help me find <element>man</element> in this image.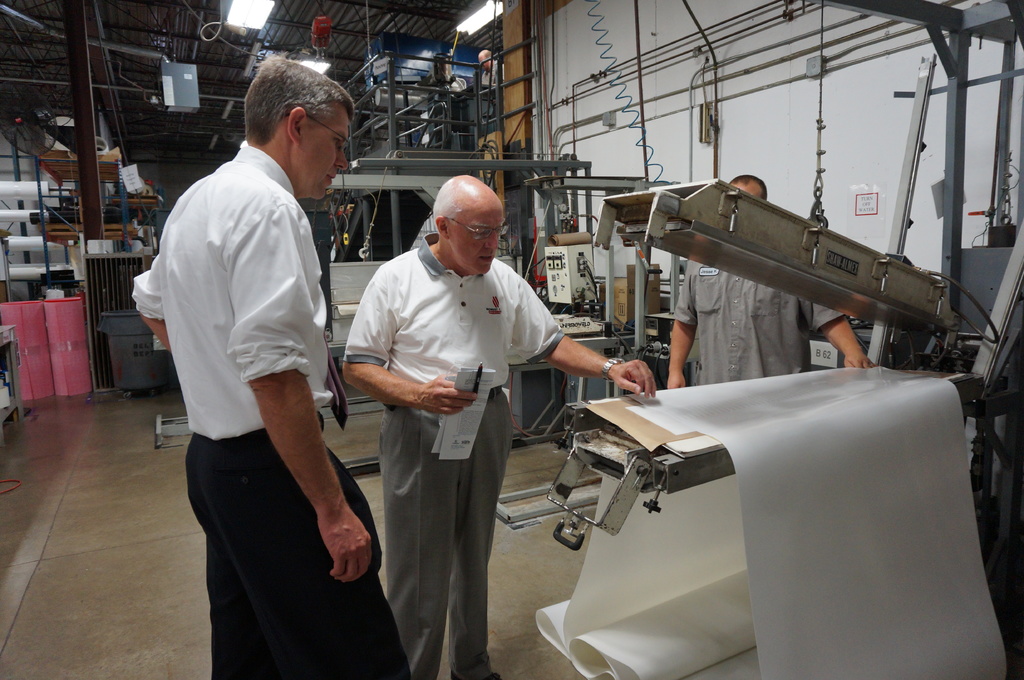
Found it: [x1=131, y1=52, x2=419, y2=679].
